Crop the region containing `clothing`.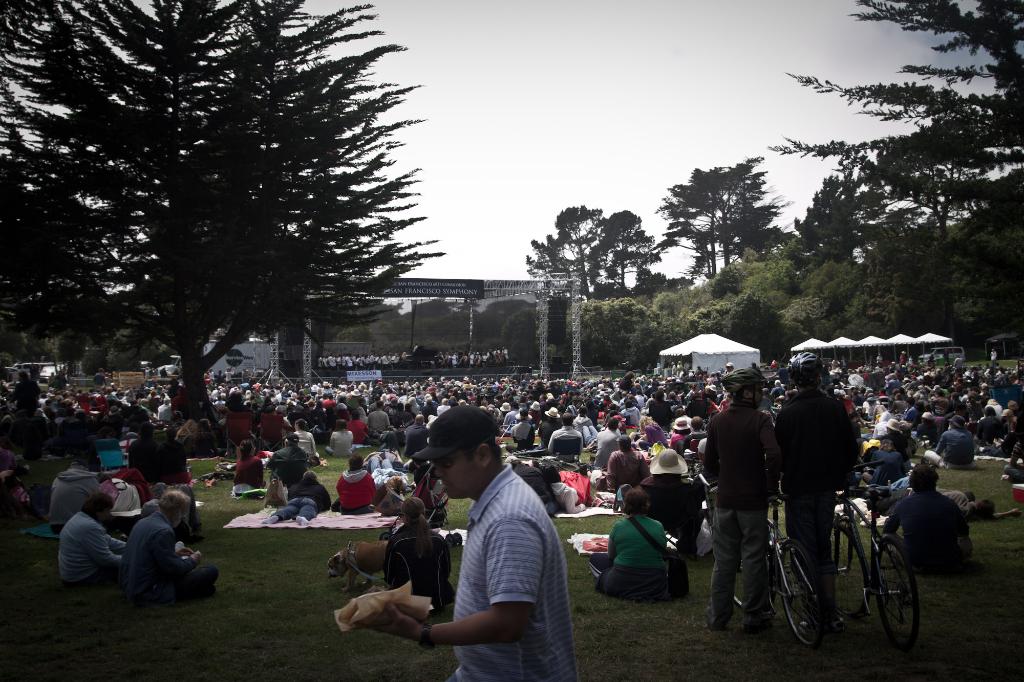
Crop region: rect(925, 425, 965, 472).
